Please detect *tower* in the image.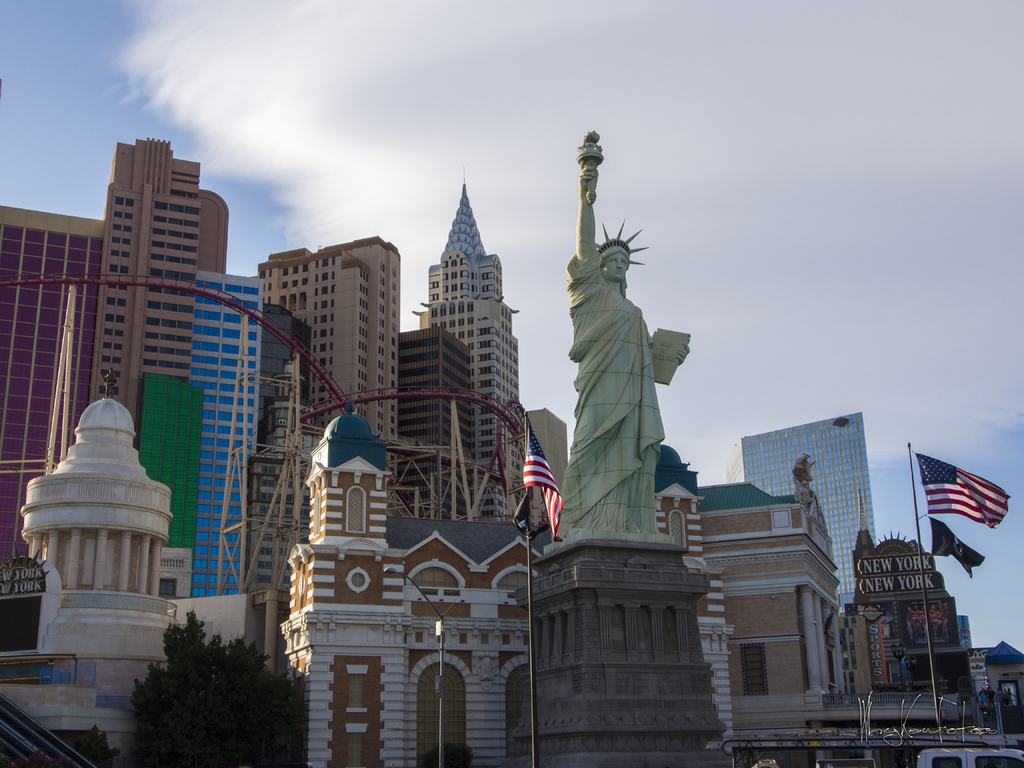
pyautogui.locateOnScreen(276, 389, 527, 766).
